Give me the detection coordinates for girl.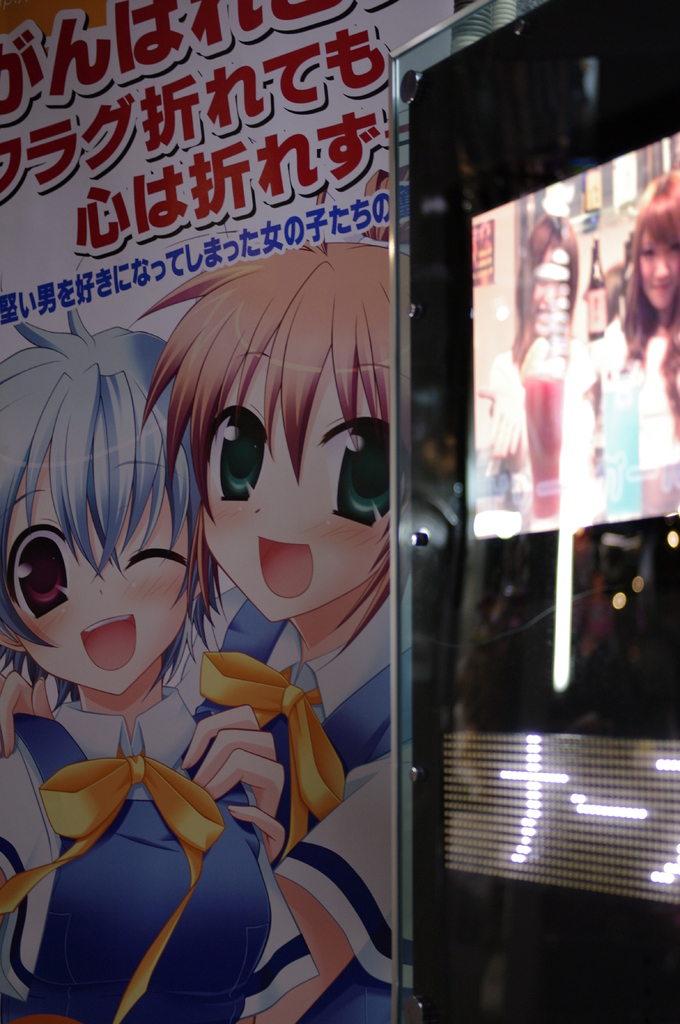
bbox=(93, 236, 422, 744).
